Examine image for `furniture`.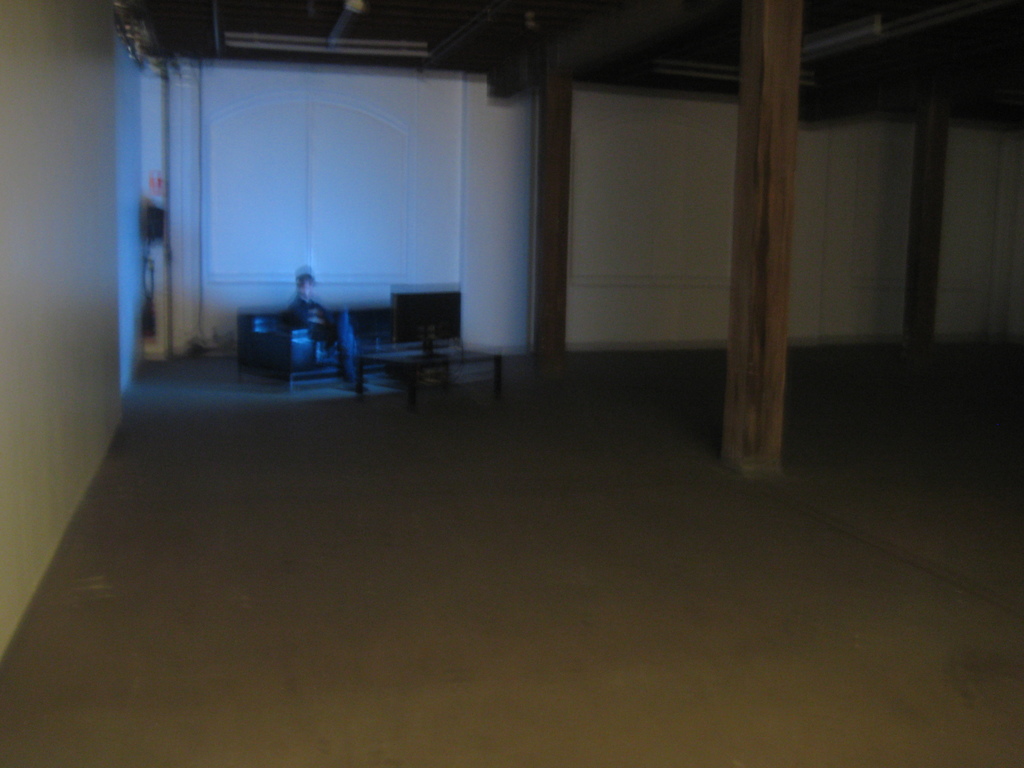
Examination result: 354,346,502,411.
